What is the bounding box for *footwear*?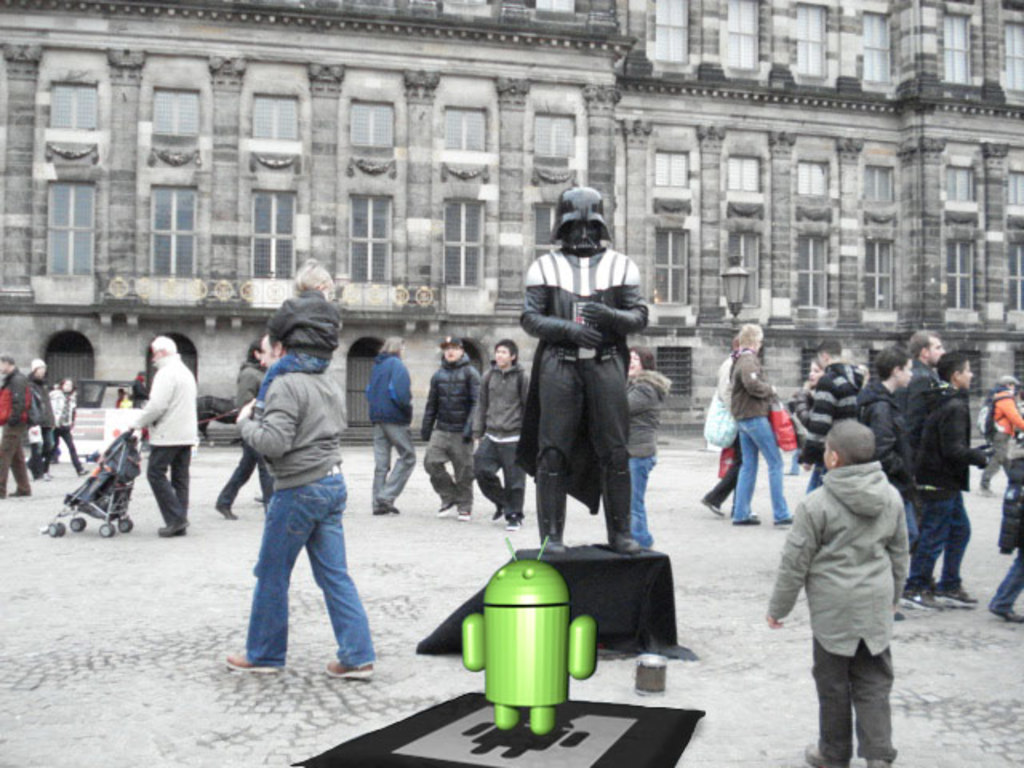
bbox=(72, 466, 91, 477).
